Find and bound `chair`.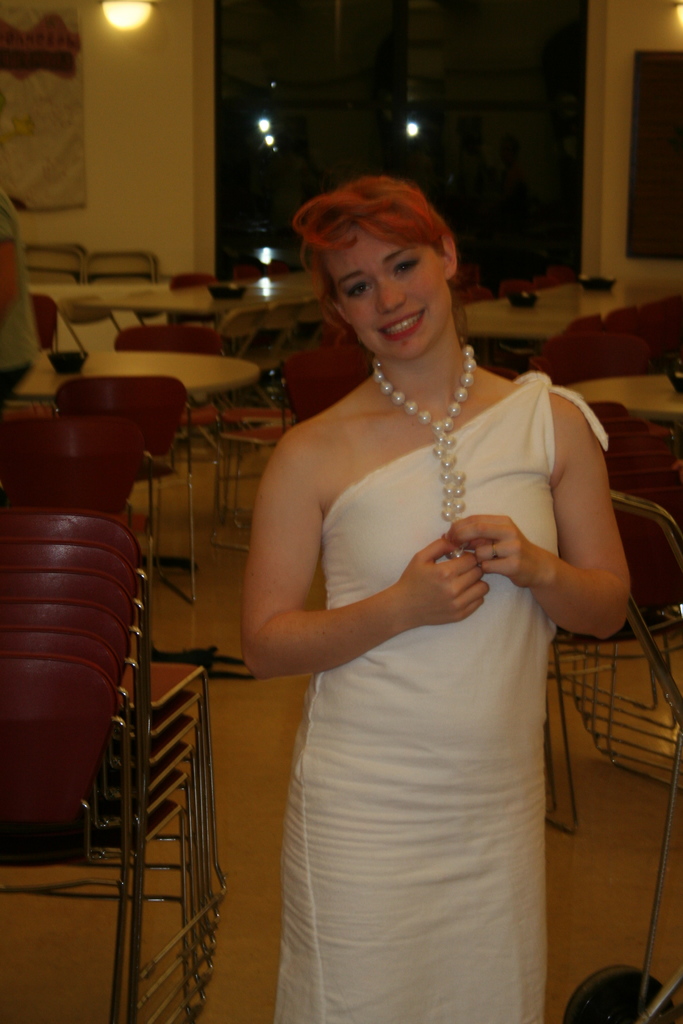
Bound: left=210, top=342, right=372, bottom=550.
